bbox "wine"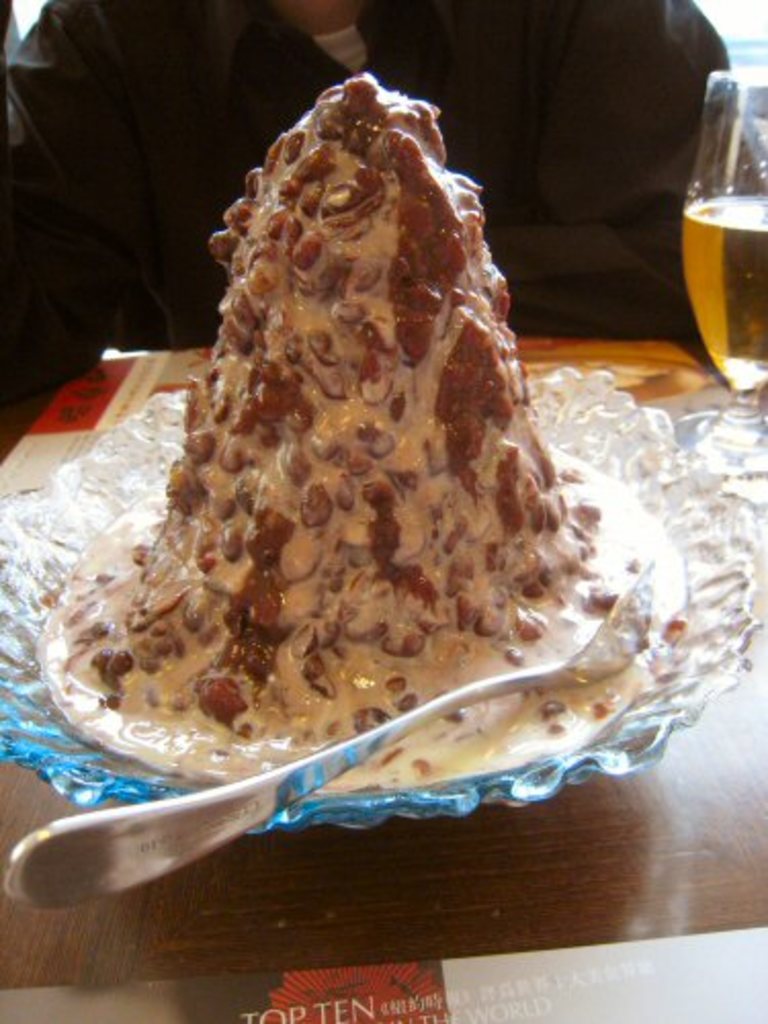
pyautogui.locateOnScreen(678, 197, 766, 391)
